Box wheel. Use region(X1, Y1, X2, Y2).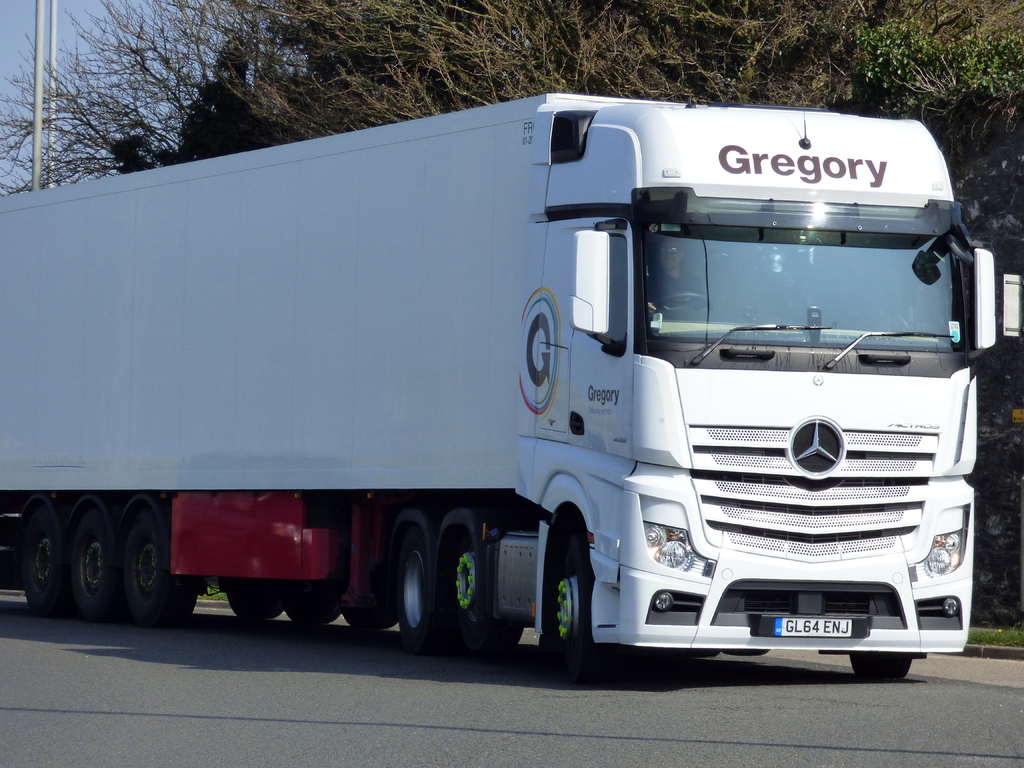
region(28, 505, 65, 616).
